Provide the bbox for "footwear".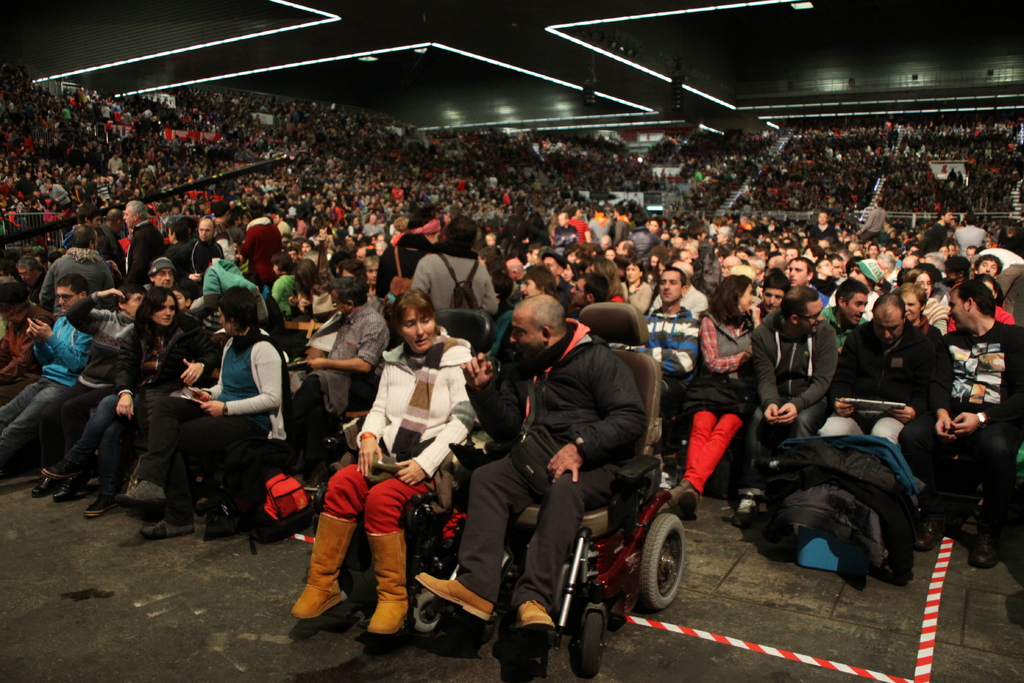
detection(732, 491, 769, 529).
